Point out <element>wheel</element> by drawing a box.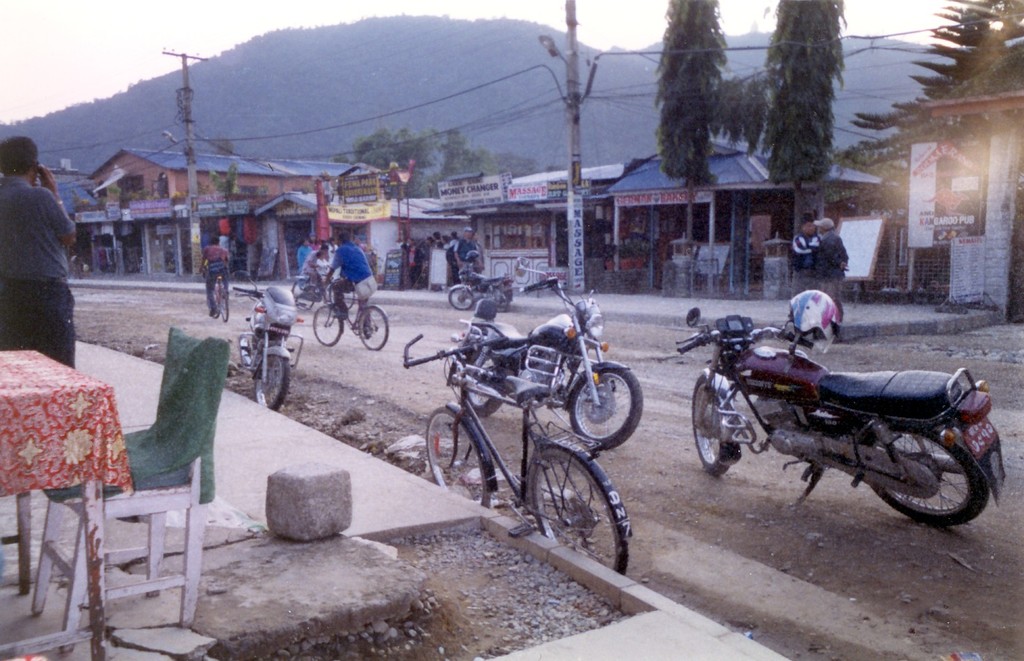
<bbox>358, 307, 389, 348</bbox>.
